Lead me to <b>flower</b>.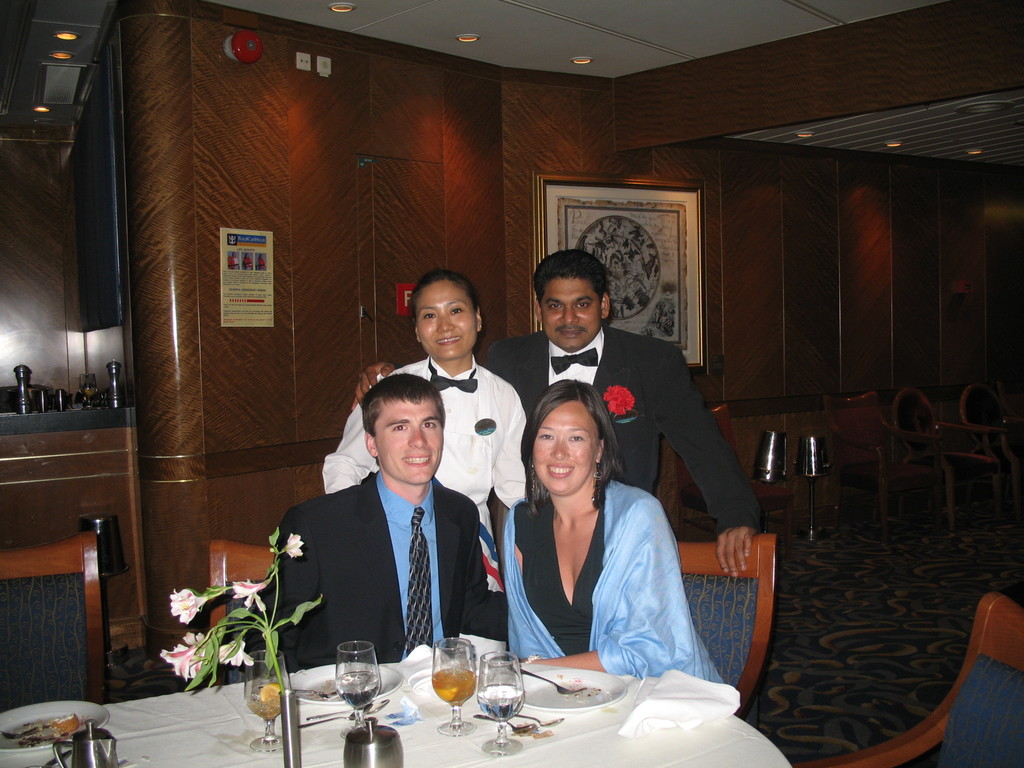
Lead to <box>228,577,271,615</box>.
